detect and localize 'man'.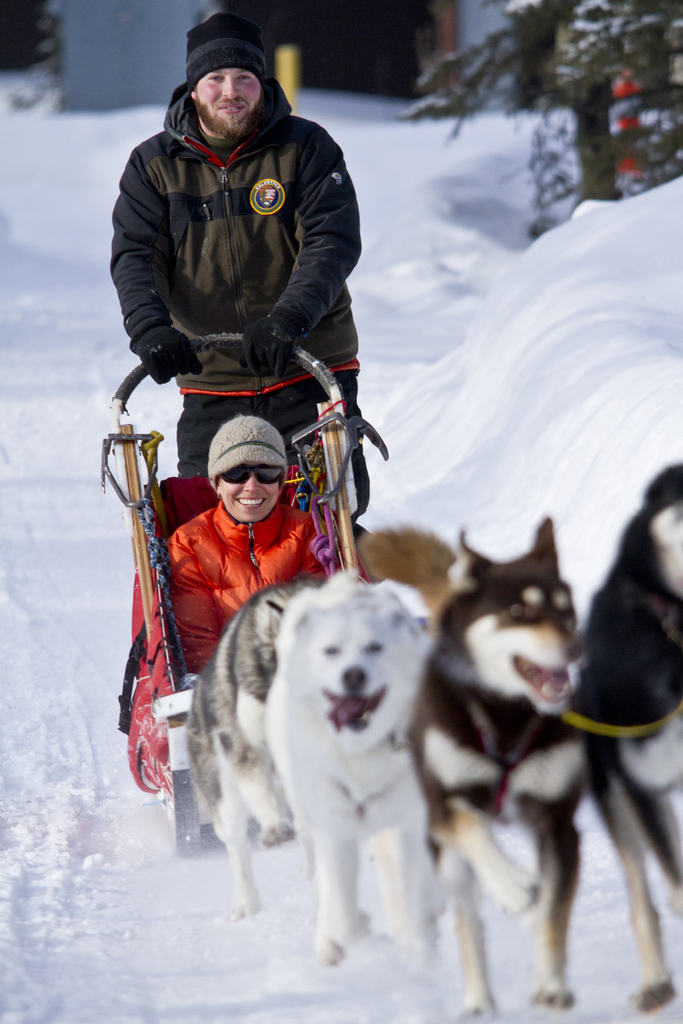
Localized at bbox=(101, 11, 360, 477).
